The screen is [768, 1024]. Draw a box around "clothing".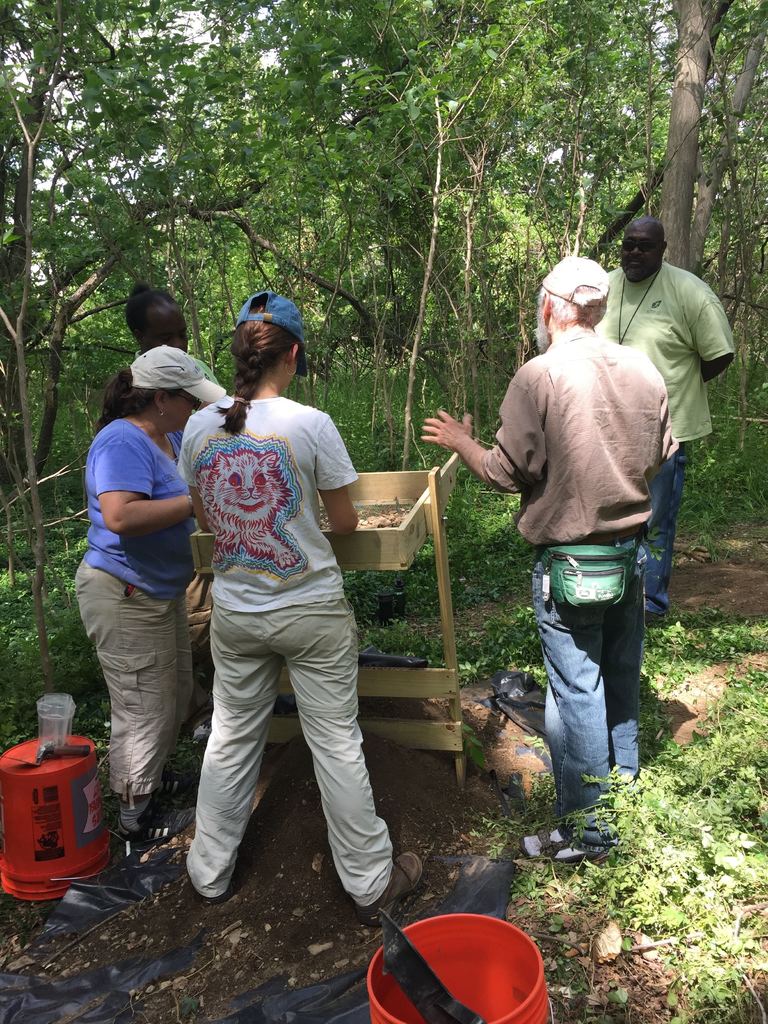
bbox(602, 266, 743, 623).
